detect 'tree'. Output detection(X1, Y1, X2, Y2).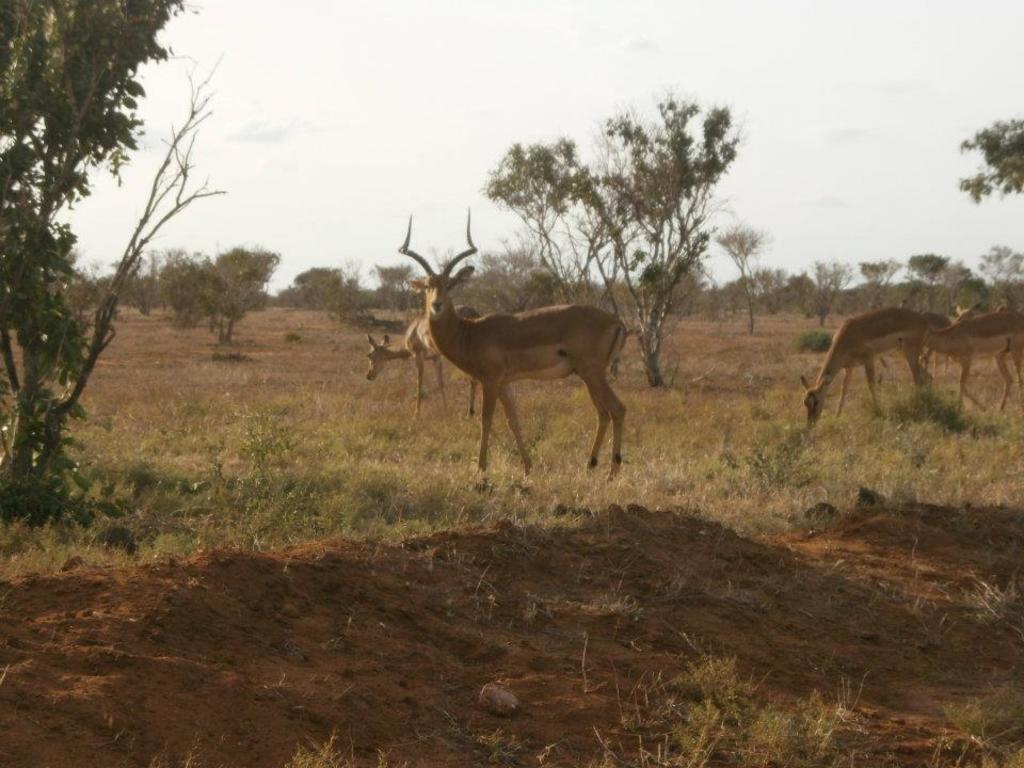
detection(951, 116, 1023, 205).
